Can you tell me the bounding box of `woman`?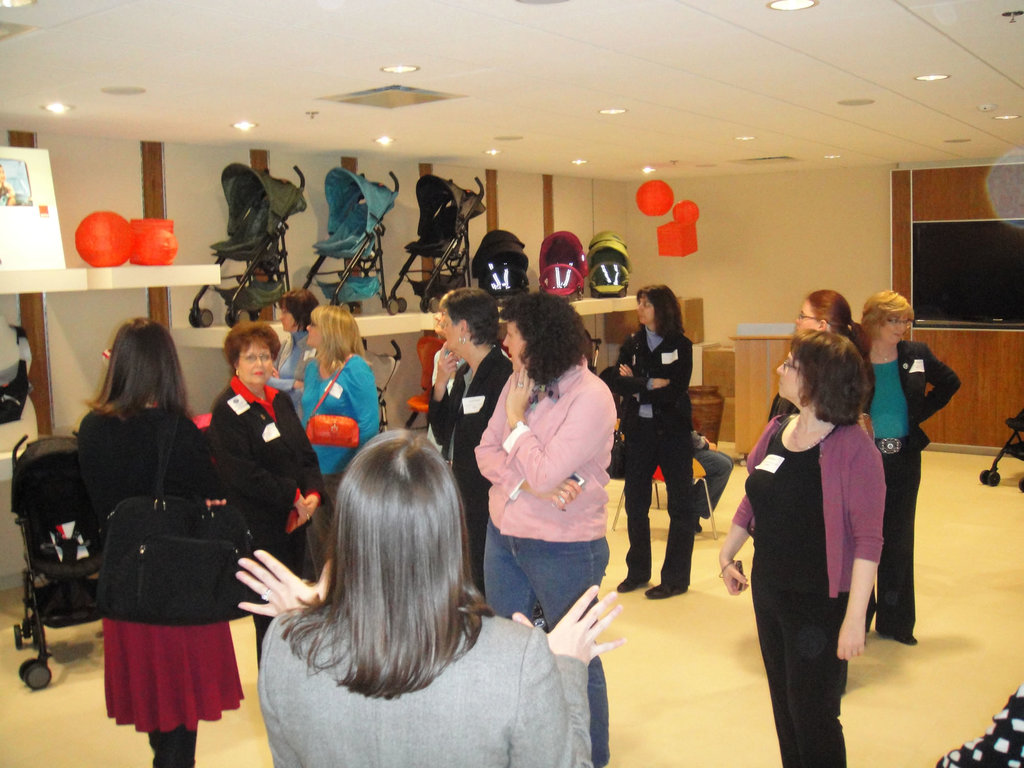
<region>849, 287, 960, 648</region>.
